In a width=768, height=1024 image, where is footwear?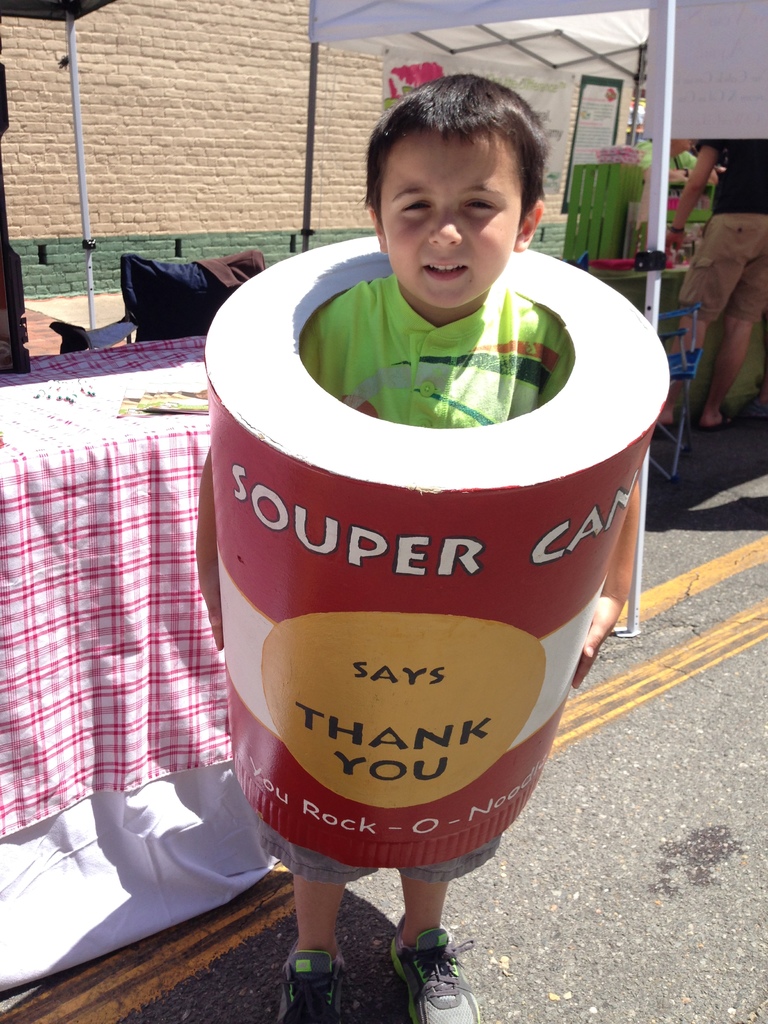
box=[280, 934, 350, 1017].
